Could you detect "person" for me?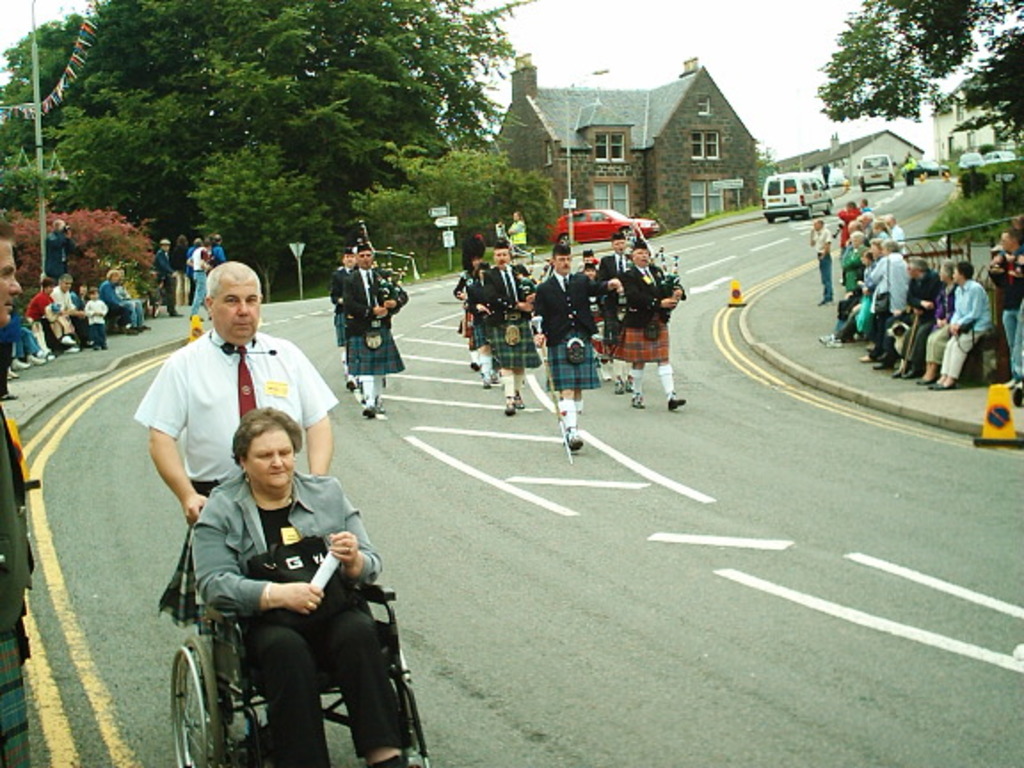
Detection result: [153,235,187,316].
